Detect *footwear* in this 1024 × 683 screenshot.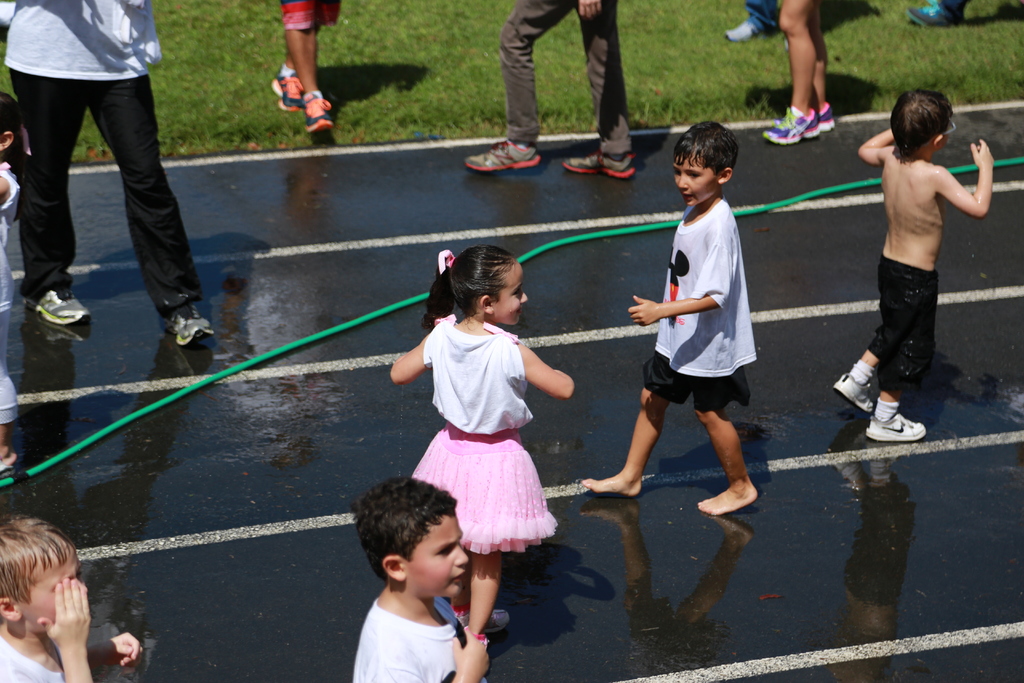
Detection: (left=762, top=104, right=817, bottom=144).
